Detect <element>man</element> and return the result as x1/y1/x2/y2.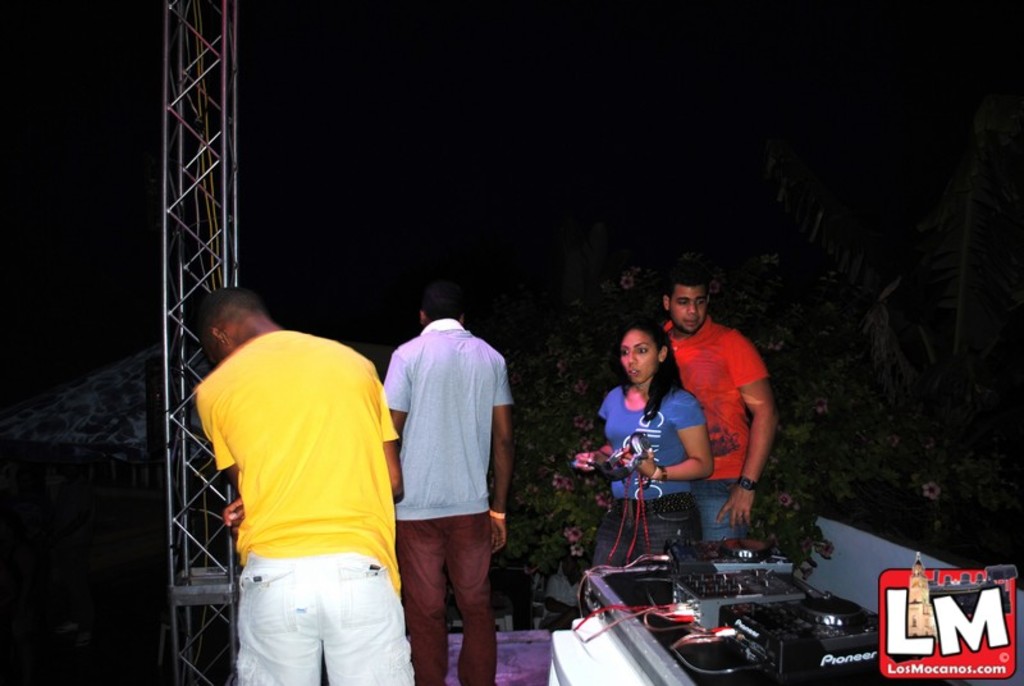
388/266/522/685.
